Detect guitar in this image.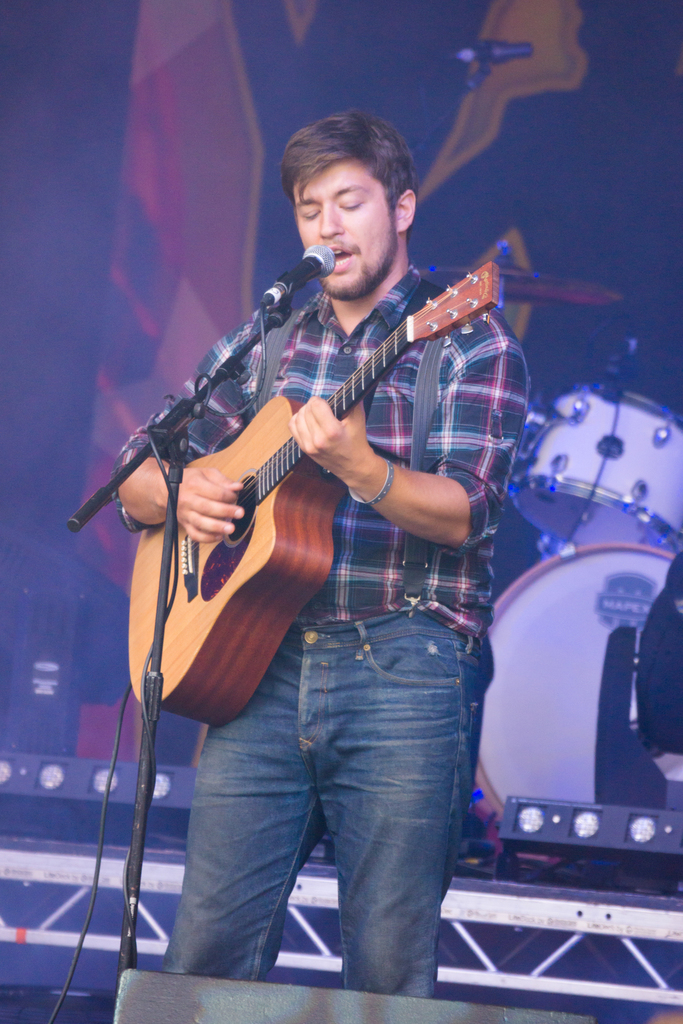
Detection: bbox(126, 252, 502, 727).
